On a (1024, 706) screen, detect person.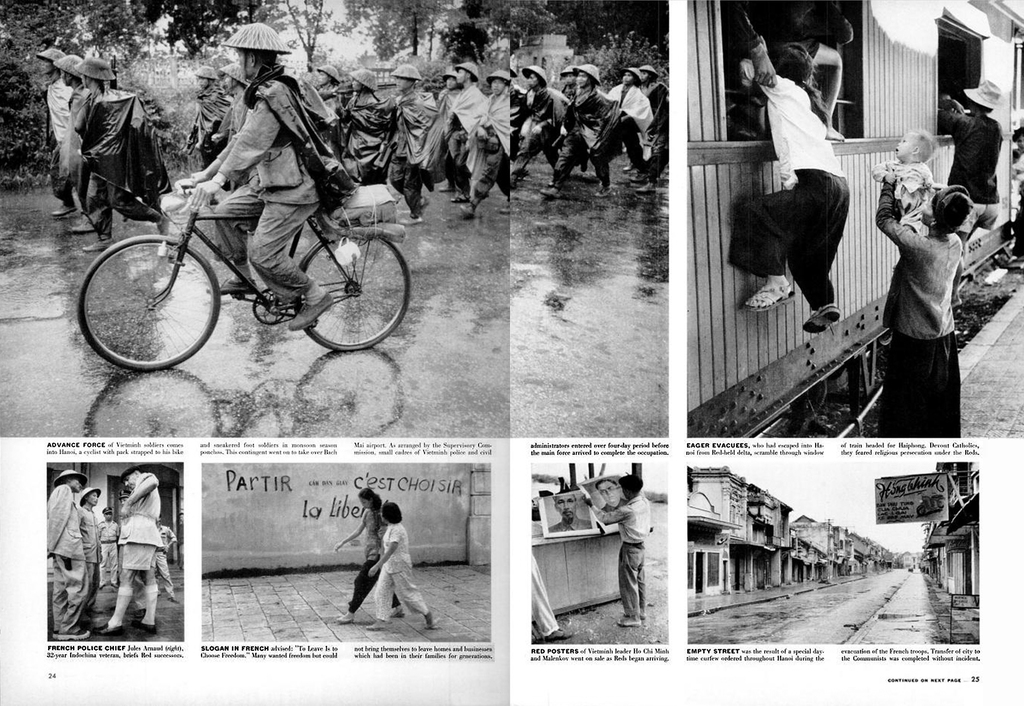
locate(583, 474, 652, 630).
